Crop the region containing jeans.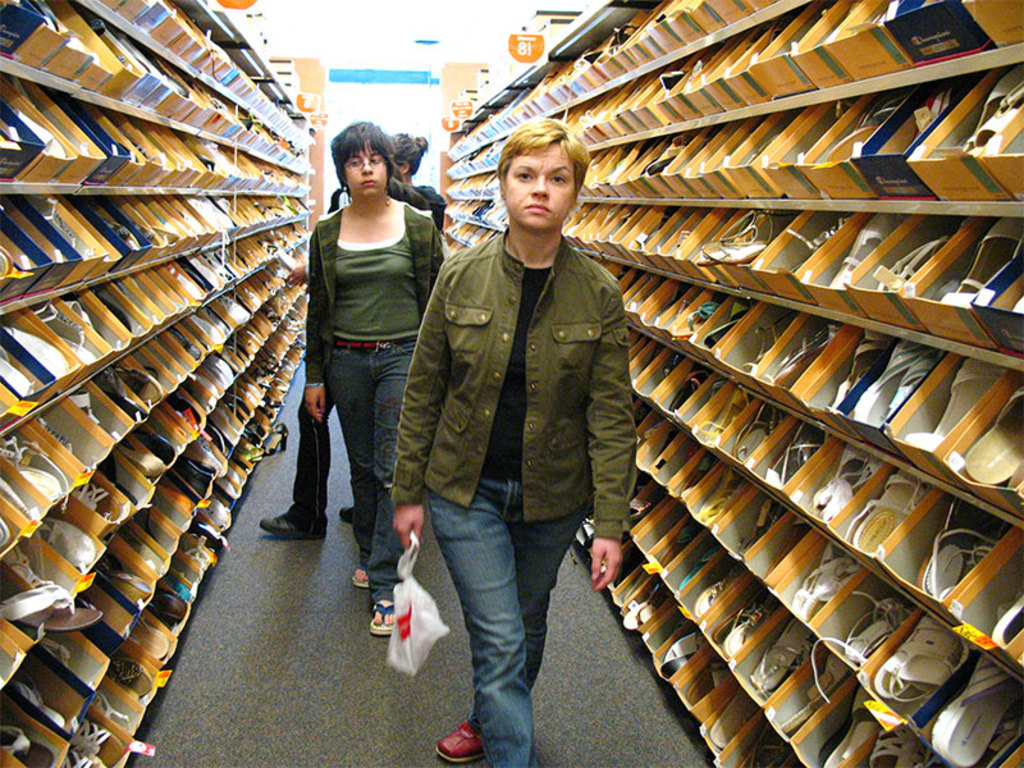
Crop region: box(422, 489, 575, 751).
